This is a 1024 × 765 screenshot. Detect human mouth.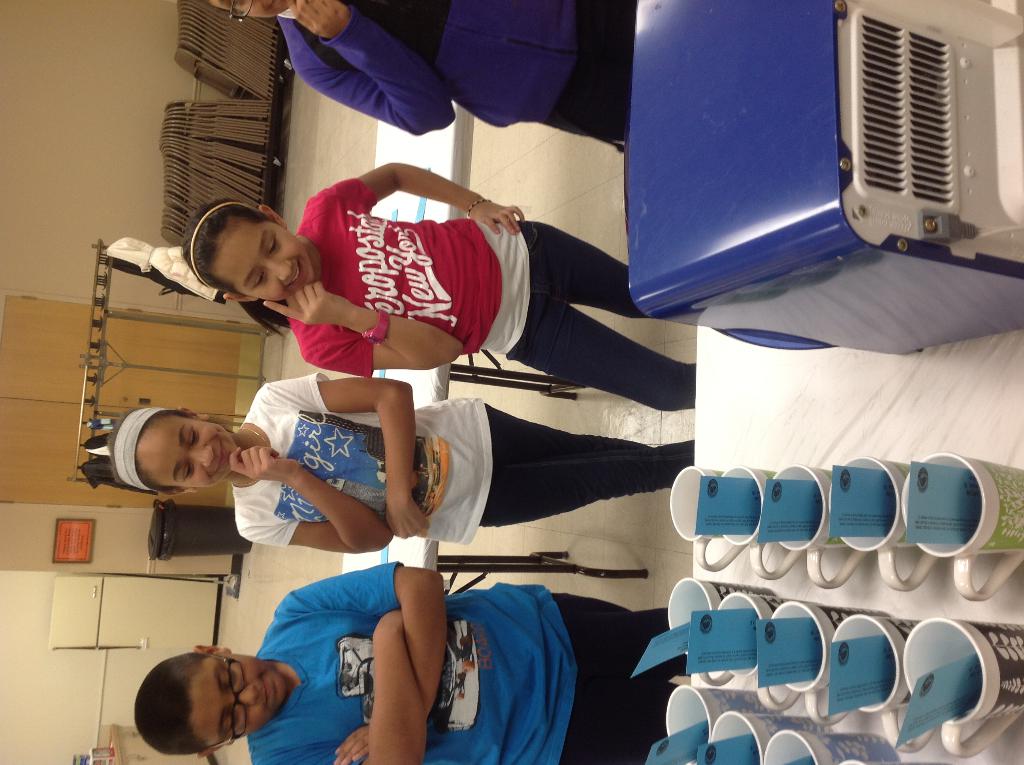
283 255 309 293.
